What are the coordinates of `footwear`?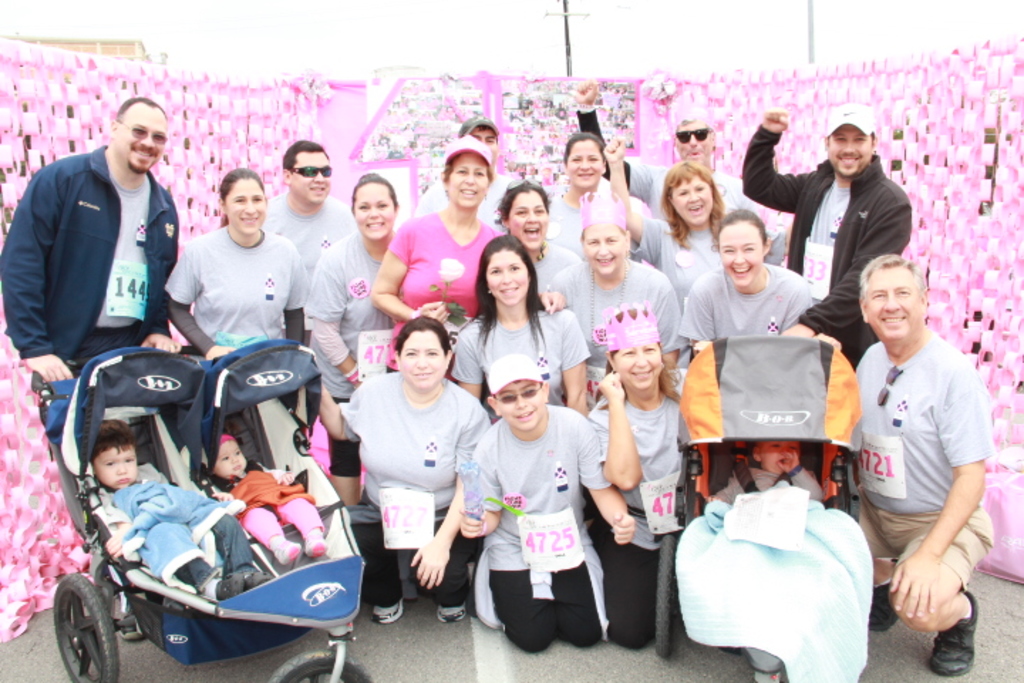
Rect(119, 620, 138, 639).
